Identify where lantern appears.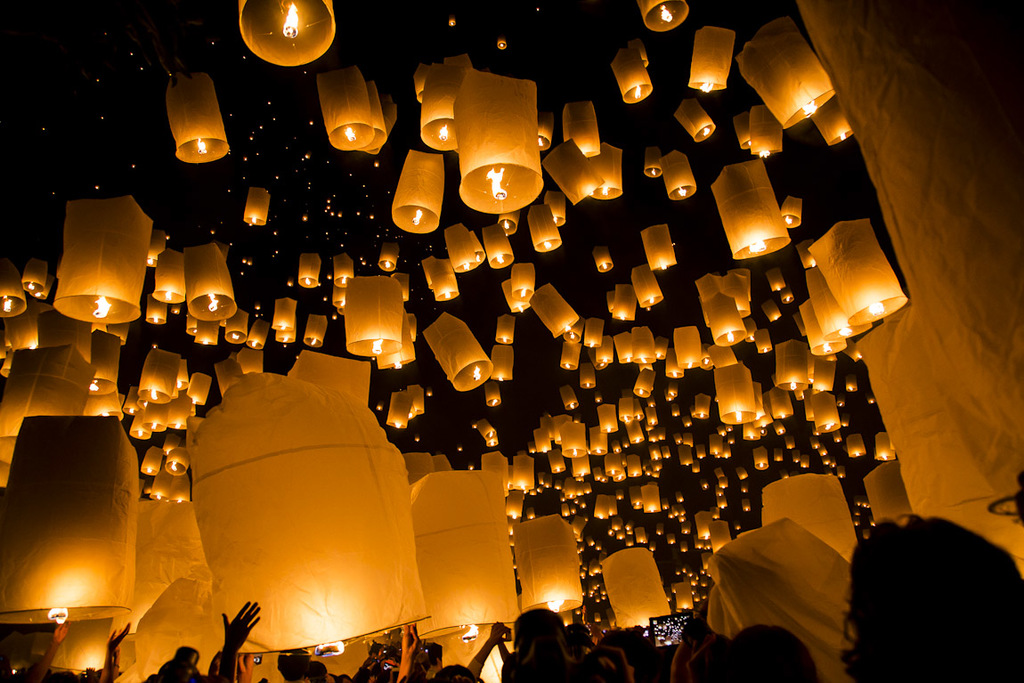
Appears at left=750, top=110, right=780, bottom=150.
